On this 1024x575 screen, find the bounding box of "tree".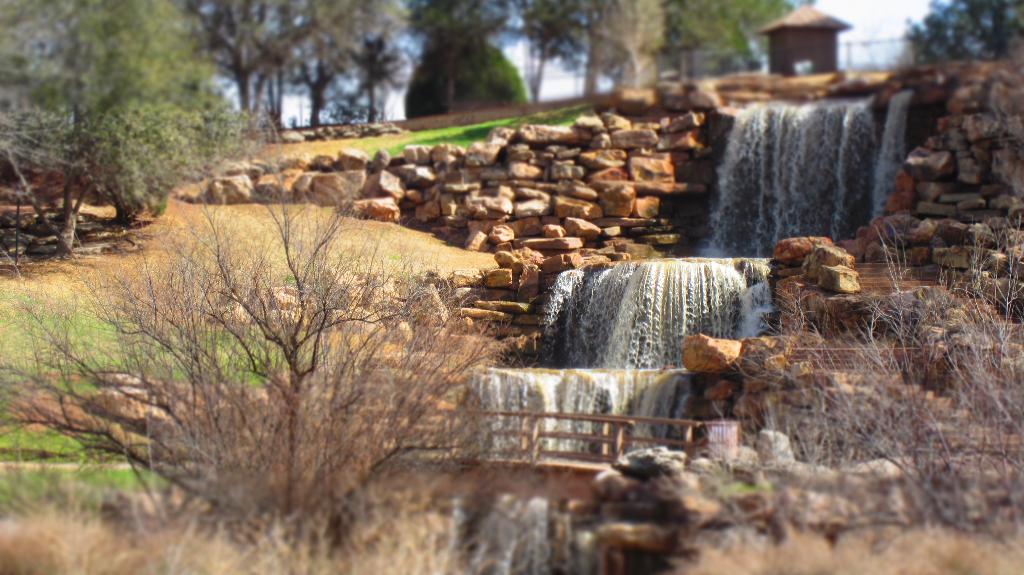
Bounding box: <bbox>905, 0, 1023, 64</bbox>.
